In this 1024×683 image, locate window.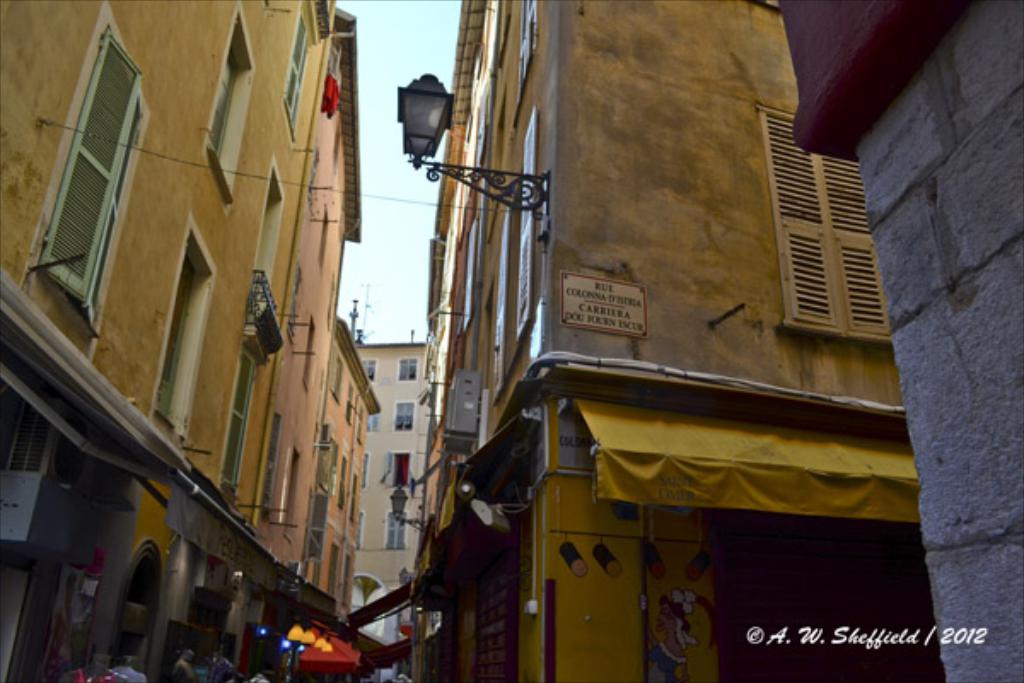
Bounding box: BBox(198, 14, 254, 198).
